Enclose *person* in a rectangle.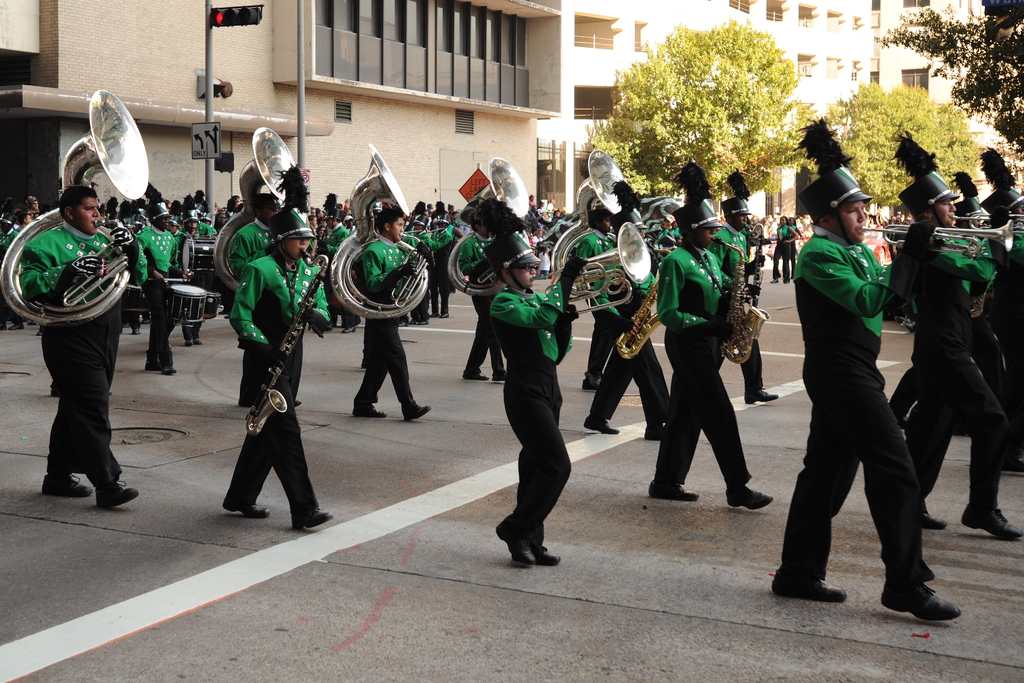
detection(478, 231, 580, 559).
